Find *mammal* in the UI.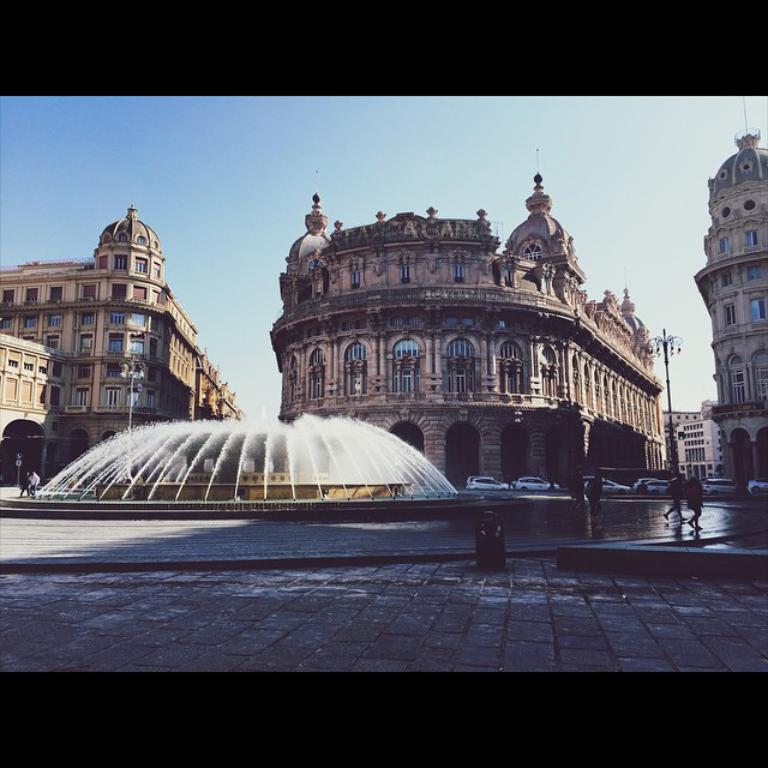
UI element at locate(28, 468, 38, 497).
